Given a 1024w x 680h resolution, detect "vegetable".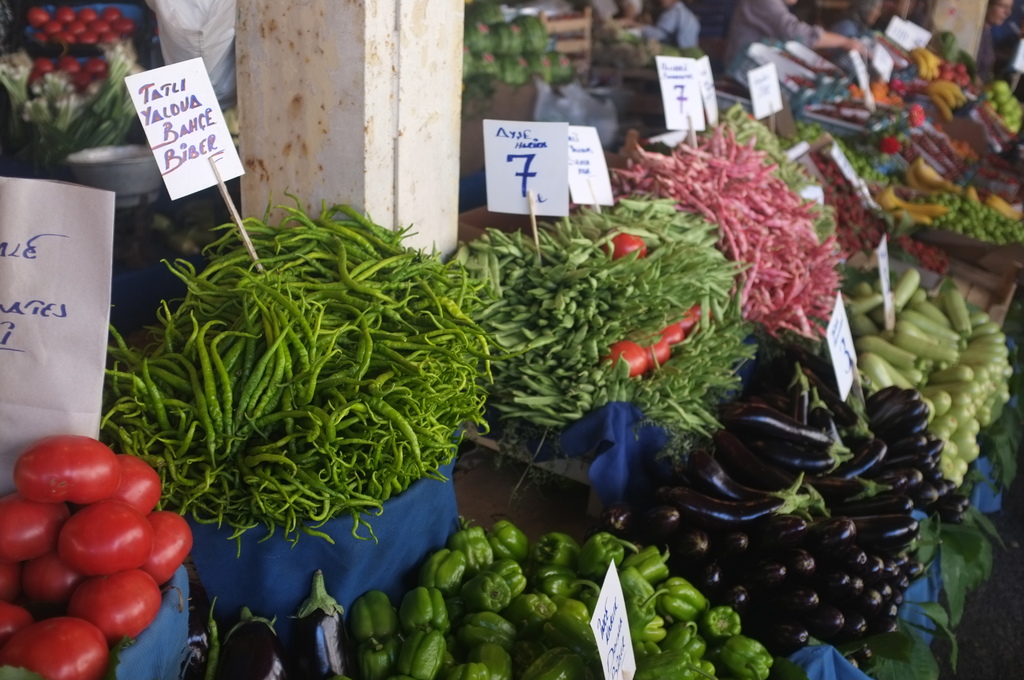
left=1, top=621, right=104, bottom=679.
